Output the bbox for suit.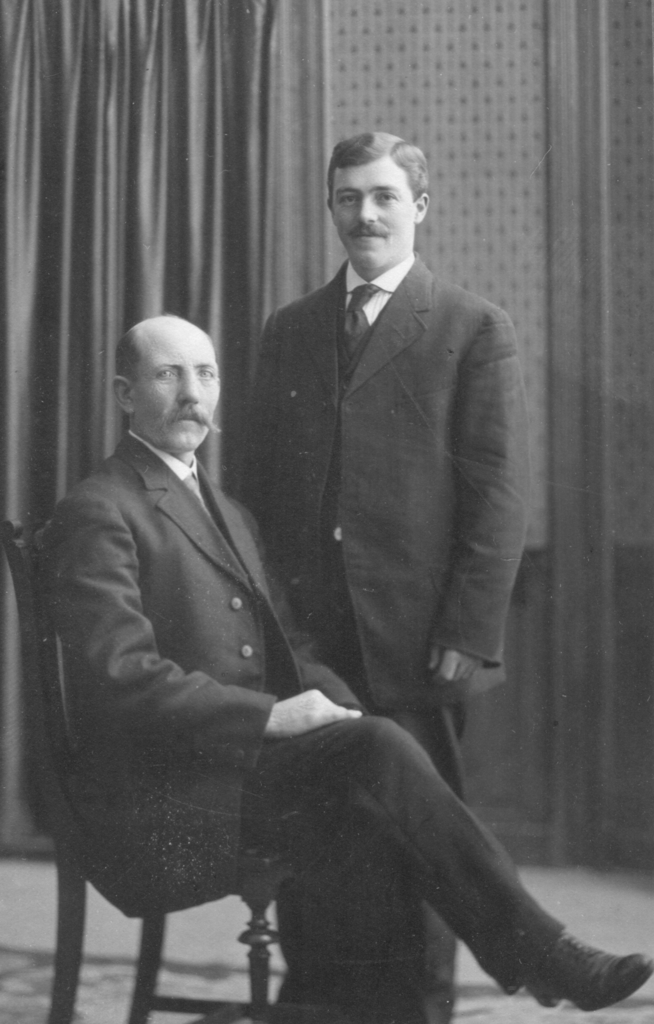
bbox=(37, 430, 565, 1023).
